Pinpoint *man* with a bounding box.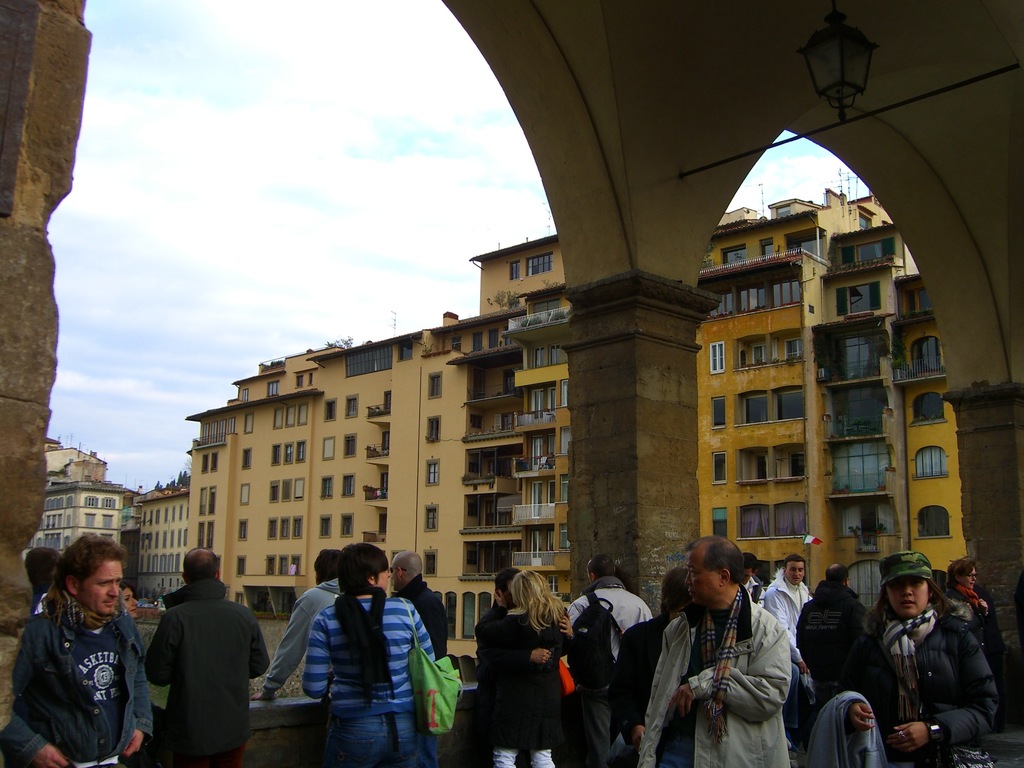
{"x1": 0, "y1": 538, "x2": 159, "y2": 767}.
